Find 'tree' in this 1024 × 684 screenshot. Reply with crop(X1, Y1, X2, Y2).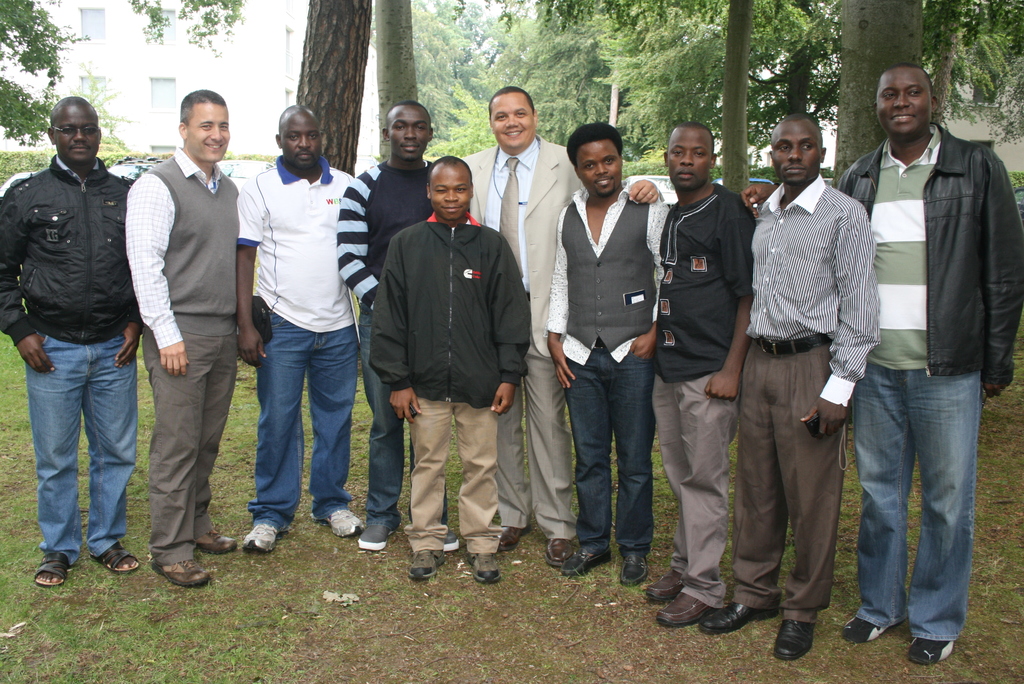
crop(742, 2, 839, 136).
